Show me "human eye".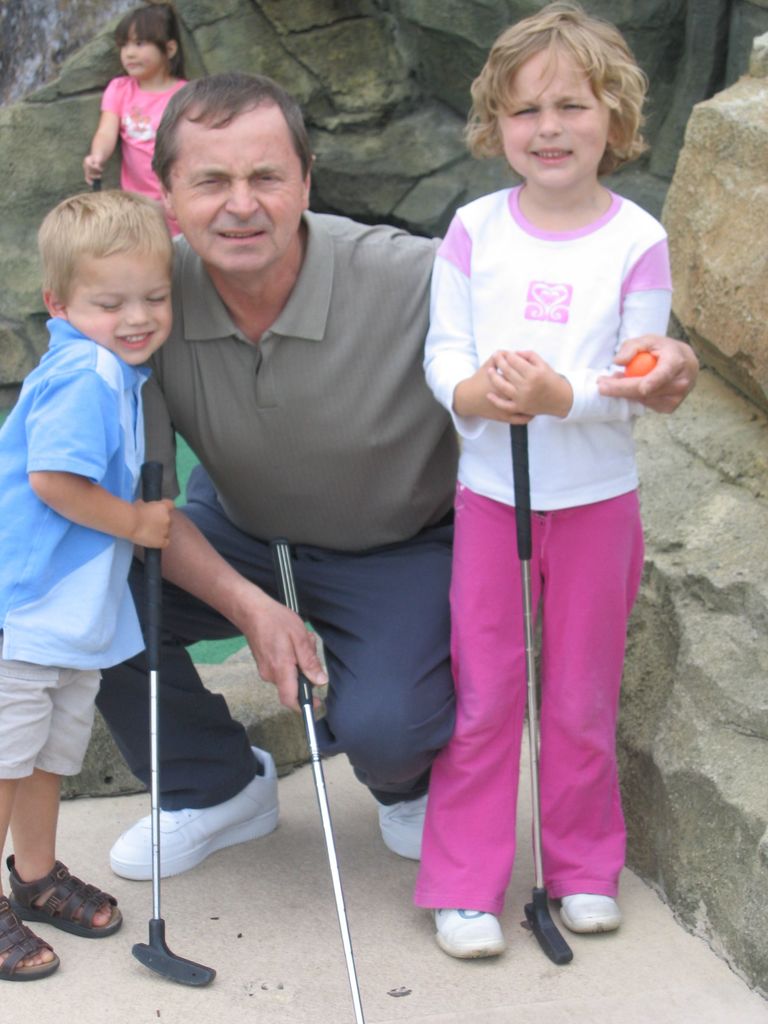
"human eye" is here: bbox=(118, 43, 130, 46).
